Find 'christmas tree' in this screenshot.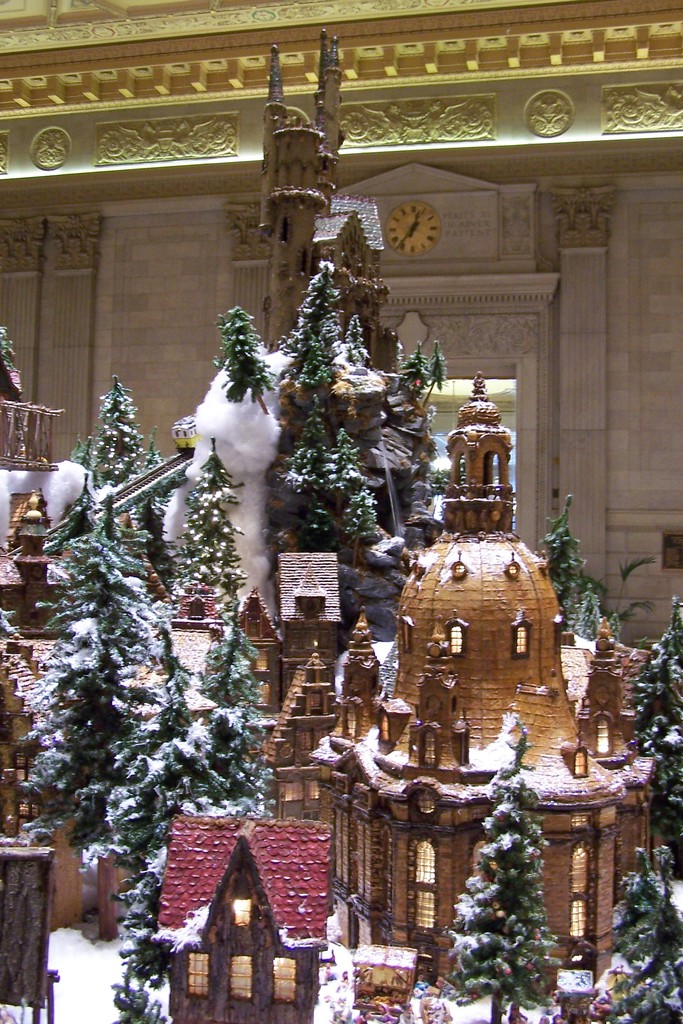
The bounding box for 'christmas tree' is <region>525, 485, 614, 646</region>.
